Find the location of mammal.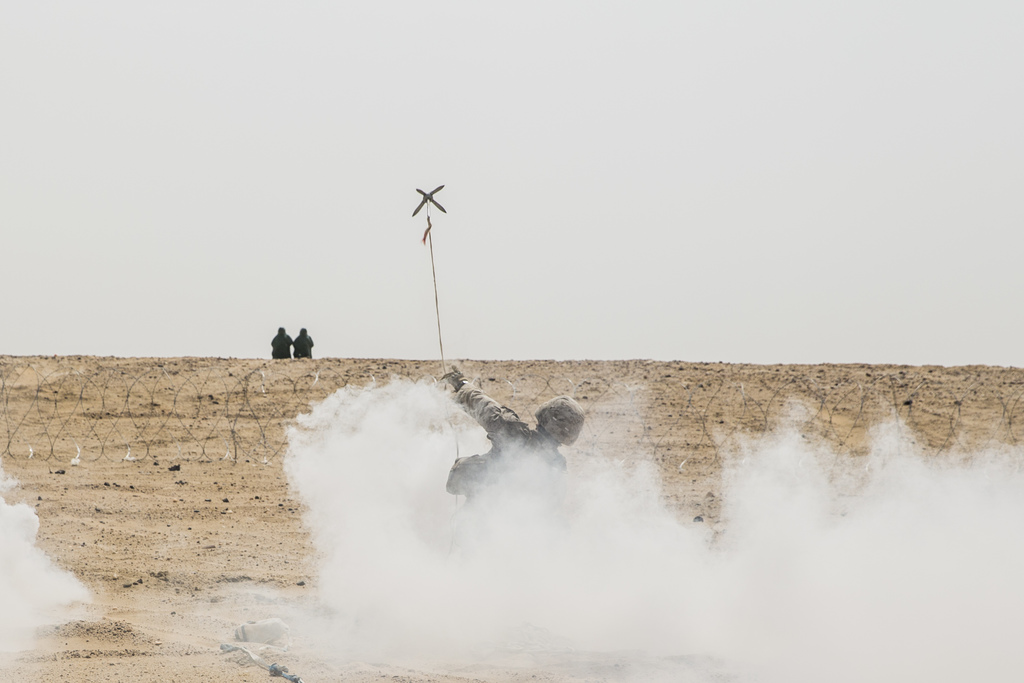
Location: {"x1": 289, "y1": 325, "x2": 315, "y2": 358}.
